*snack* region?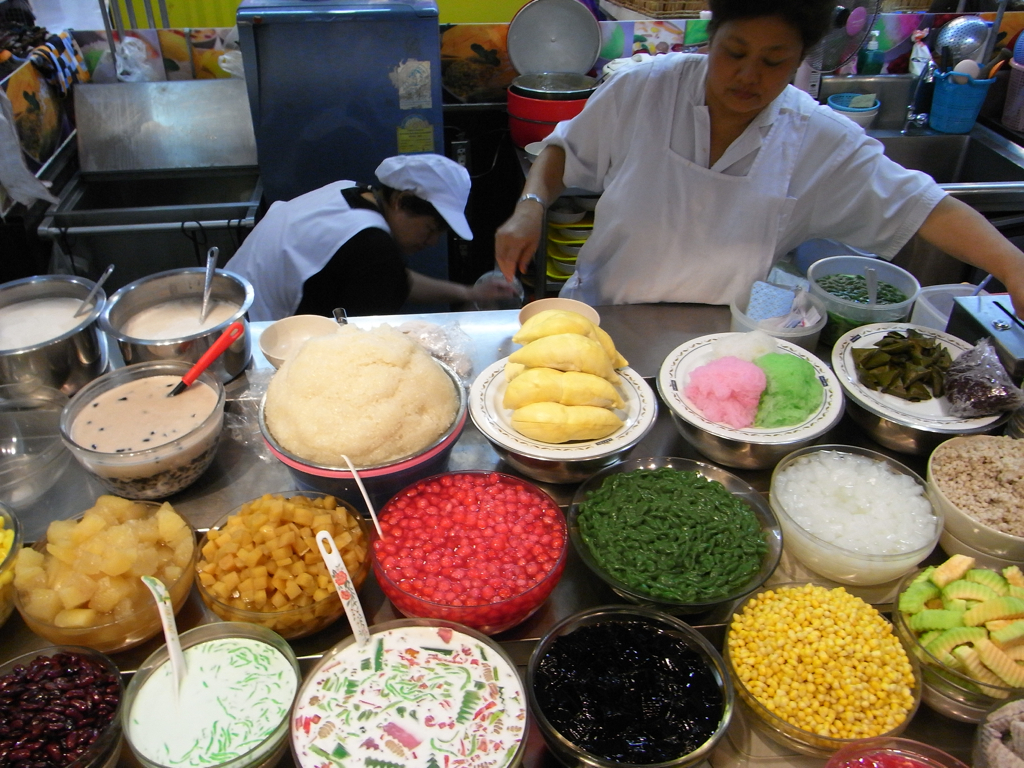
[x1=0, y1=649, x2=118, y2=767]
